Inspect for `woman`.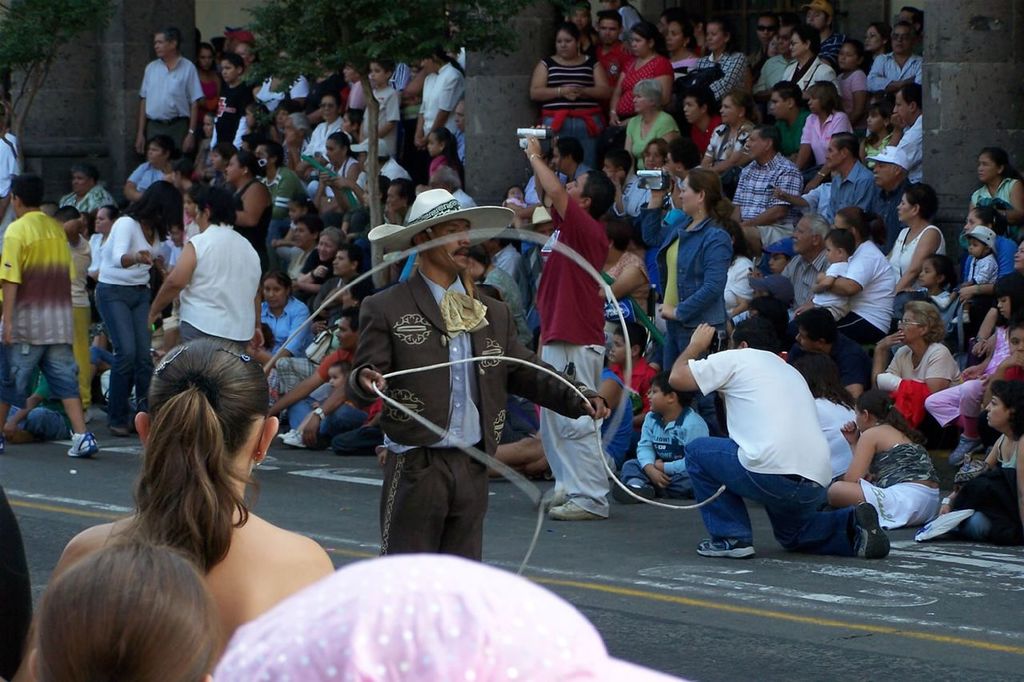
Inspection: [689,13,750,110].
